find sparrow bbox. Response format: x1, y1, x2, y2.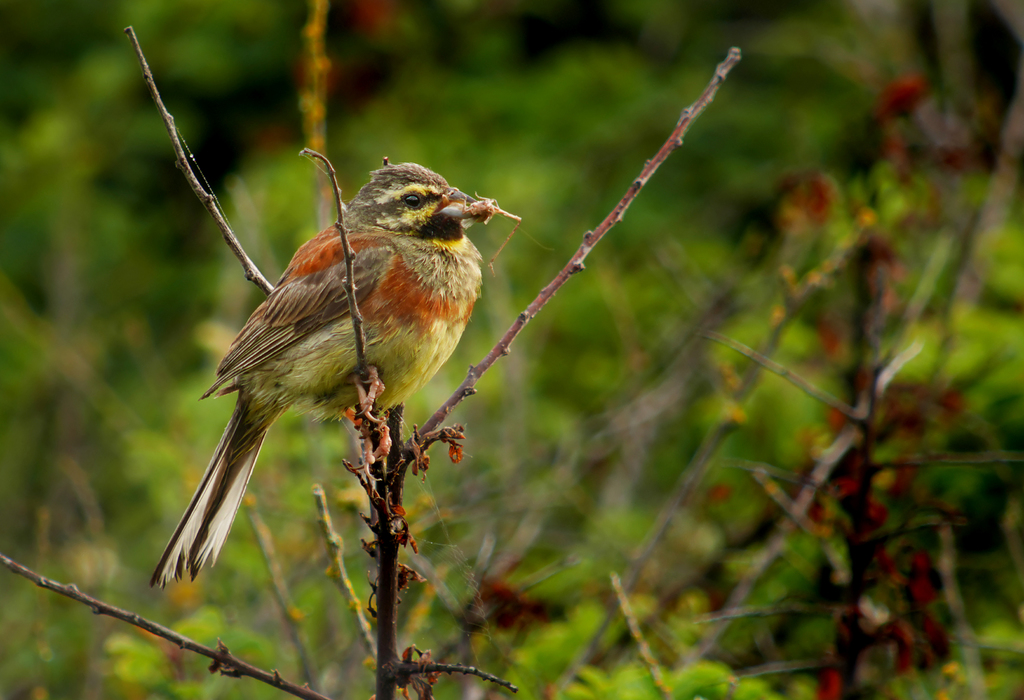
149, 159, 477, 591.
